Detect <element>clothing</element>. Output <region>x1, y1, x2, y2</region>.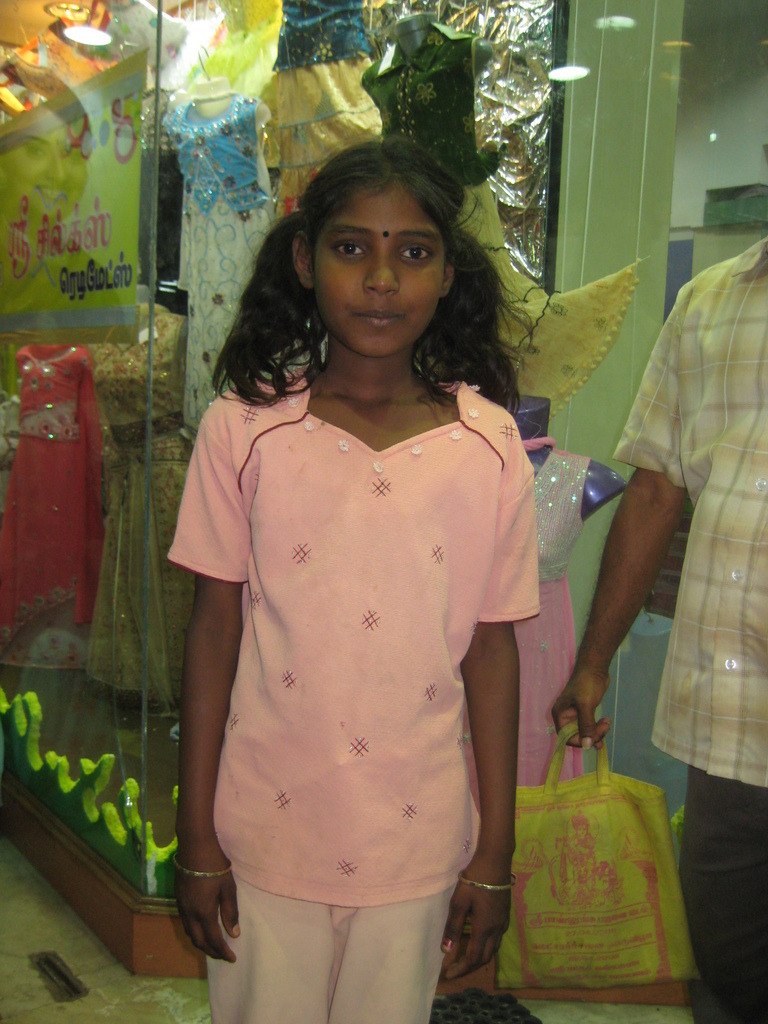
<region>188, 435, 538, 995</region>.
